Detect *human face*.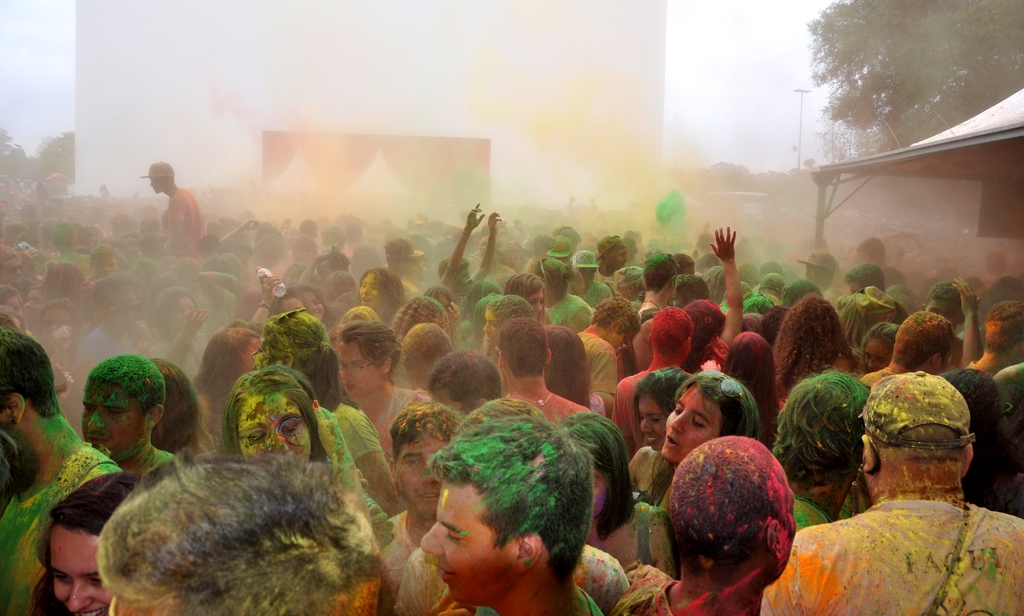
Detected at (left=22, top=286, right=36, bottom=314).
